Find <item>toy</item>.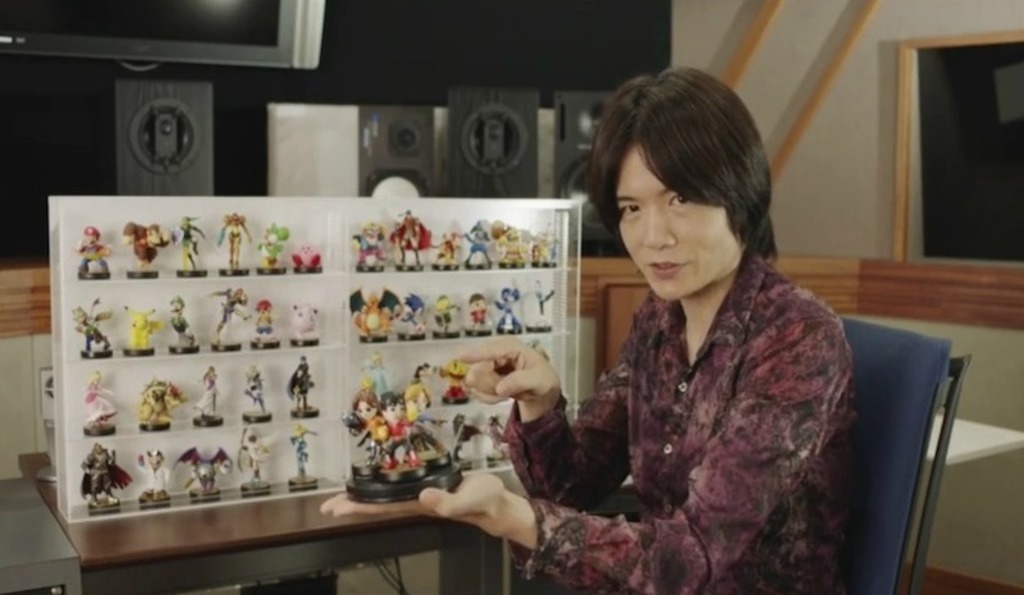
<box>138,452,173,499</box>.
